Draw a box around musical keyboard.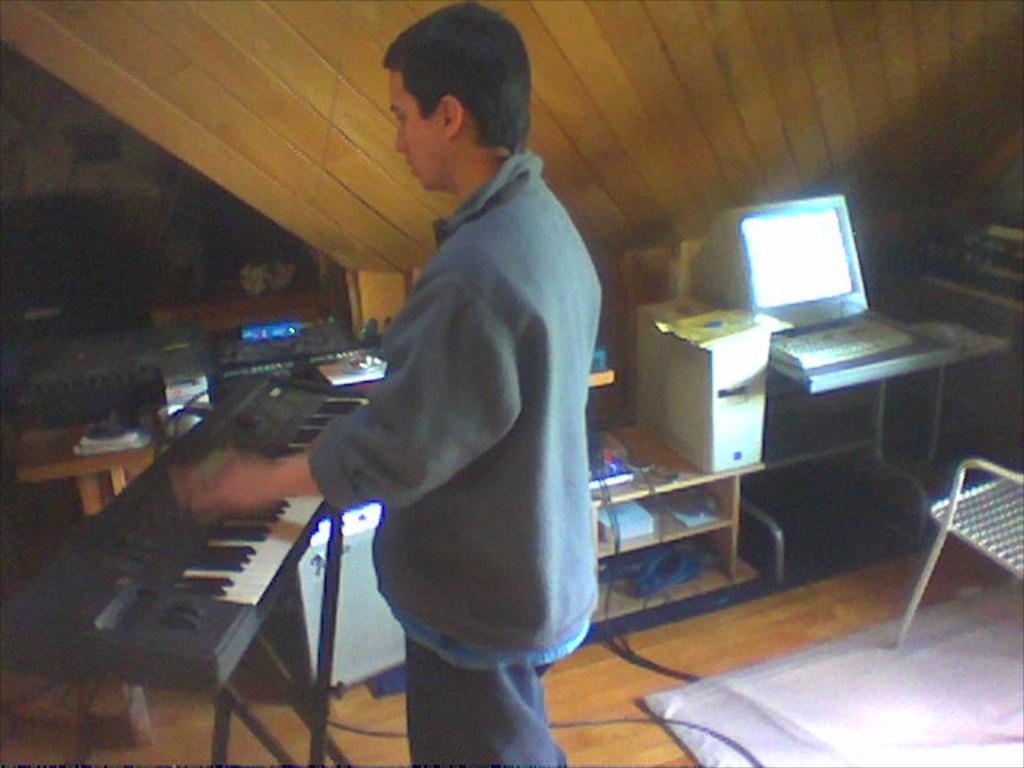
box(40, 368, 370, 725).
